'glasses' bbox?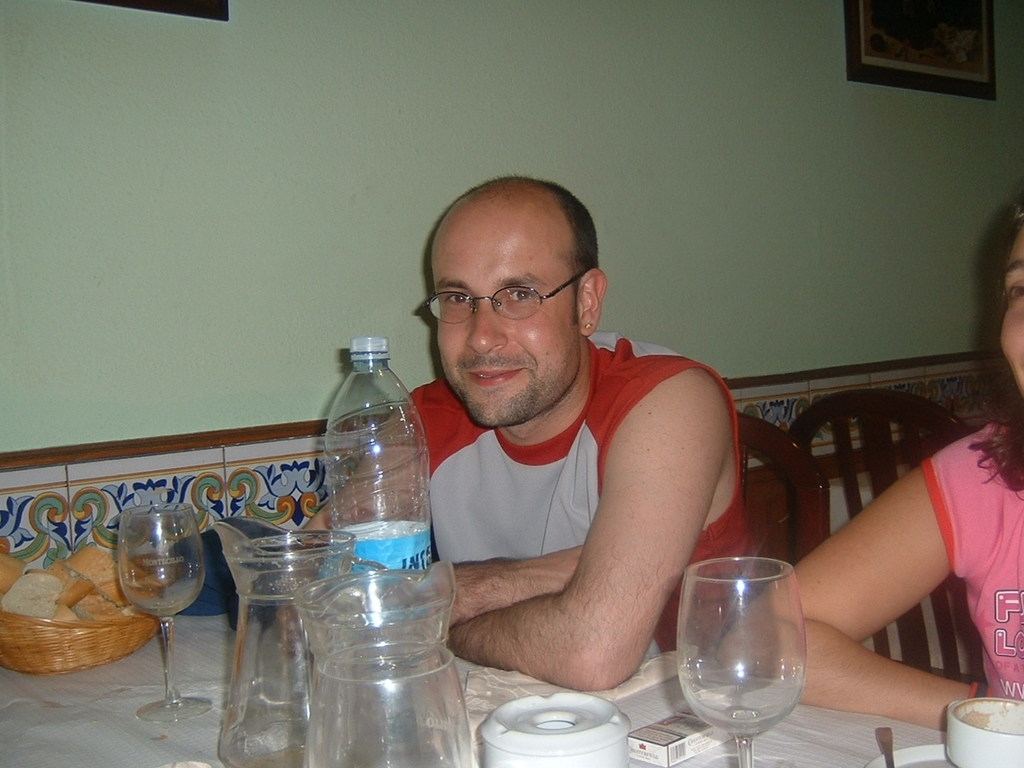
locate(422, 270, 590, 328)
